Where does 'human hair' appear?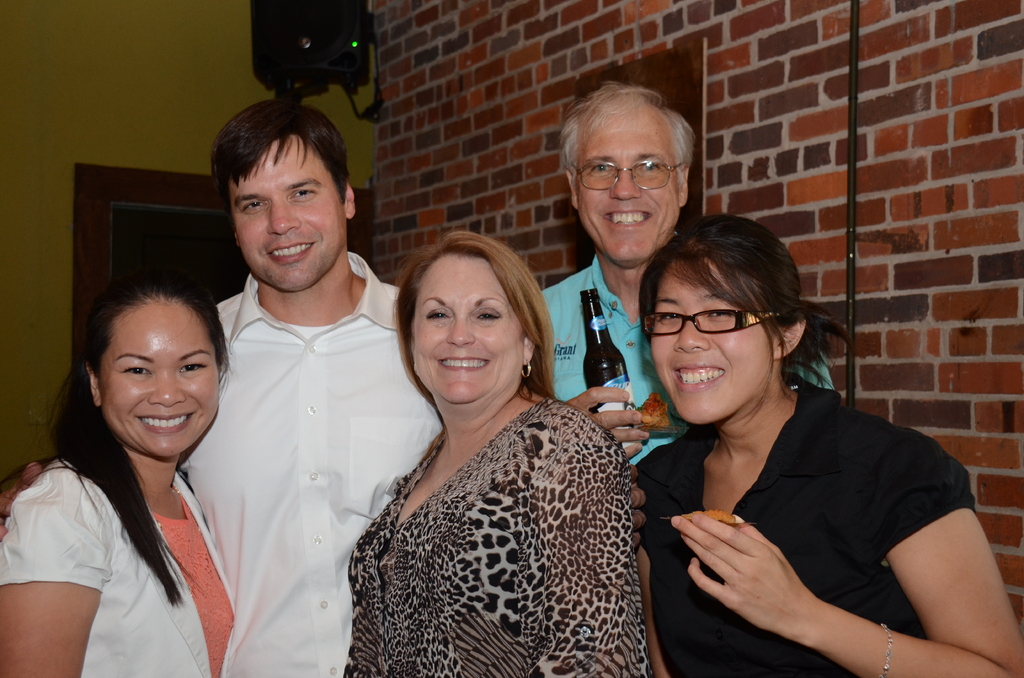
Appears at select_region(556, 79, 689, 175).
